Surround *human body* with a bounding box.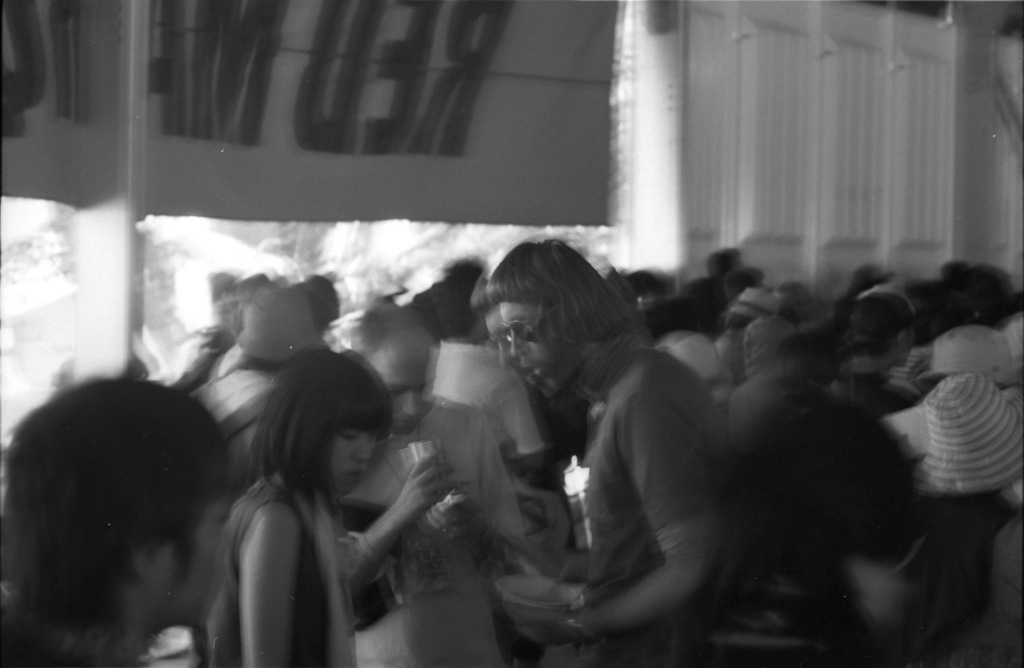
bbox=[746, 303, 784, 359].
